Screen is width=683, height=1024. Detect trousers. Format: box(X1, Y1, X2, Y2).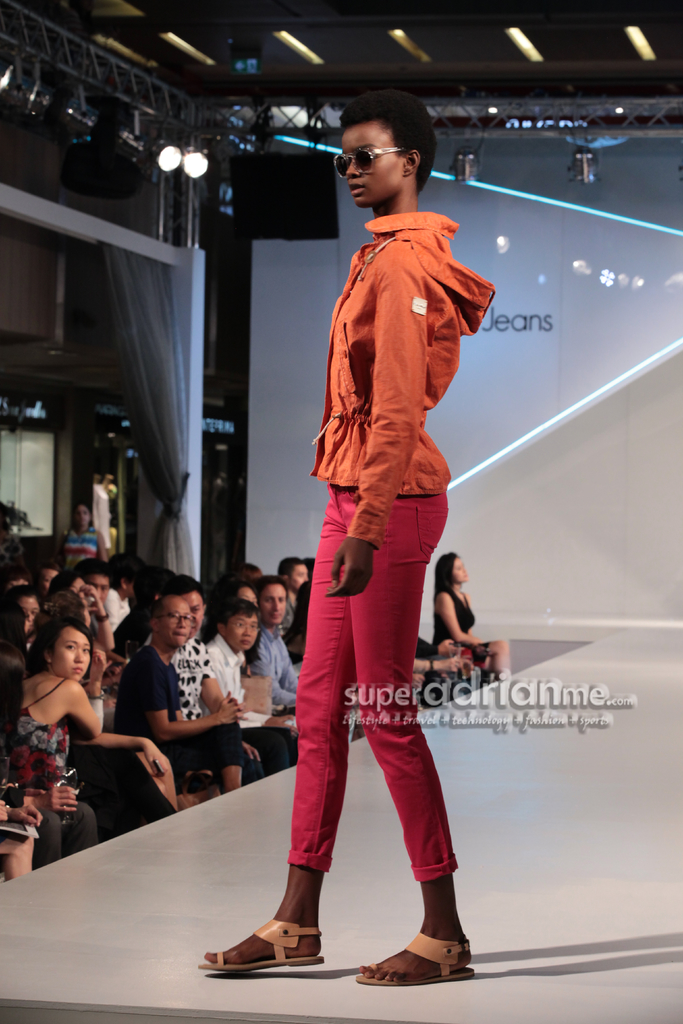
box(286, 493, 464, 940).
